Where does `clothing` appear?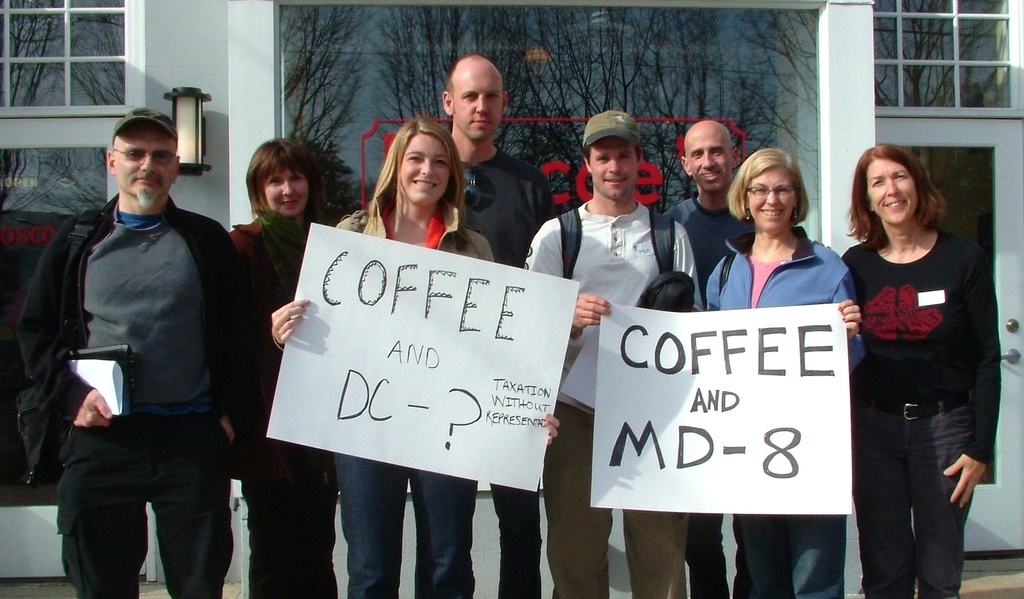
Appears at crop(221, 210, 341, 598).
